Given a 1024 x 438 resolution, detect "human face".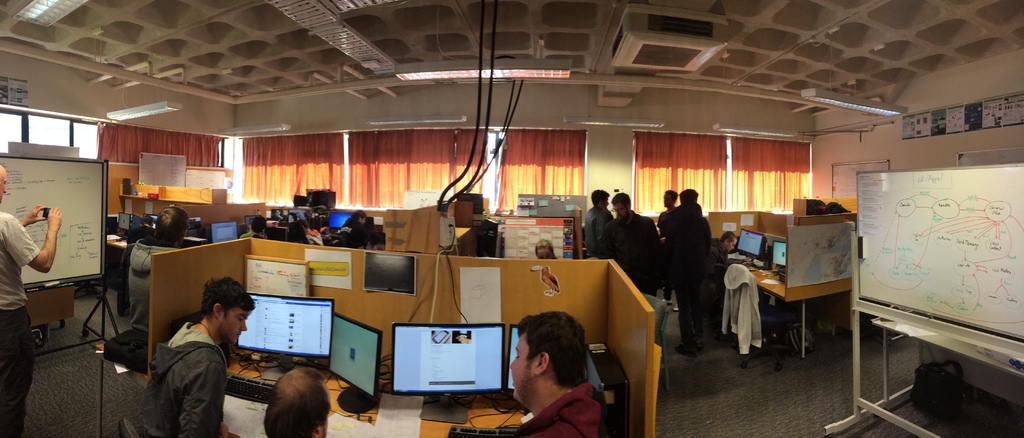
detection(726, 240, 735, 252).
